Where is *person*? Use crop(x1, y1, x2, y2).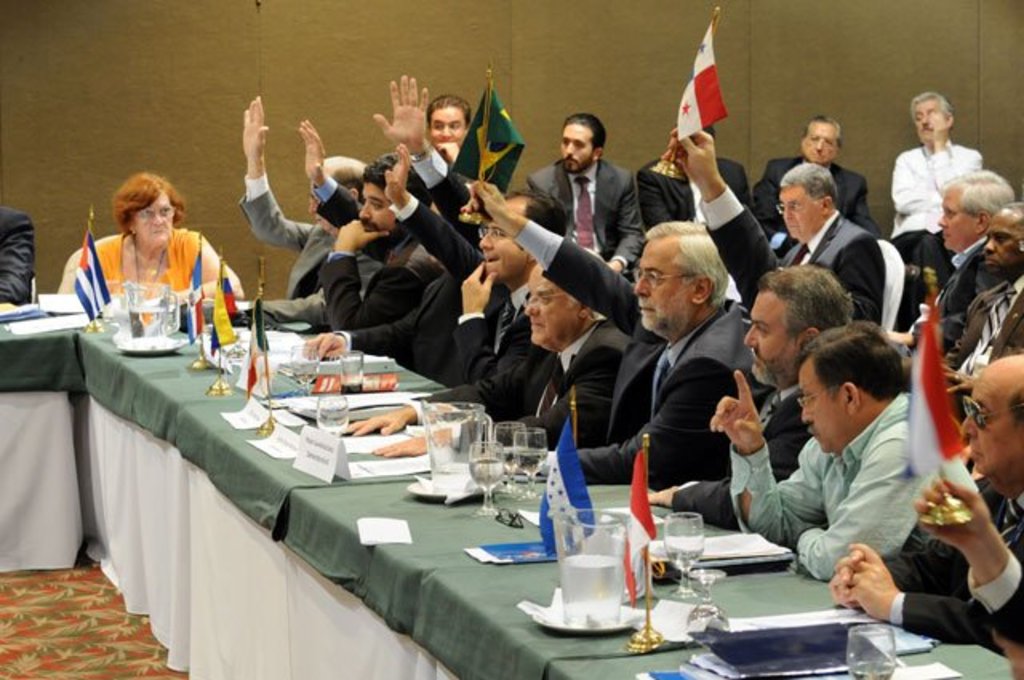
crop(234, 93, 370, 330).
